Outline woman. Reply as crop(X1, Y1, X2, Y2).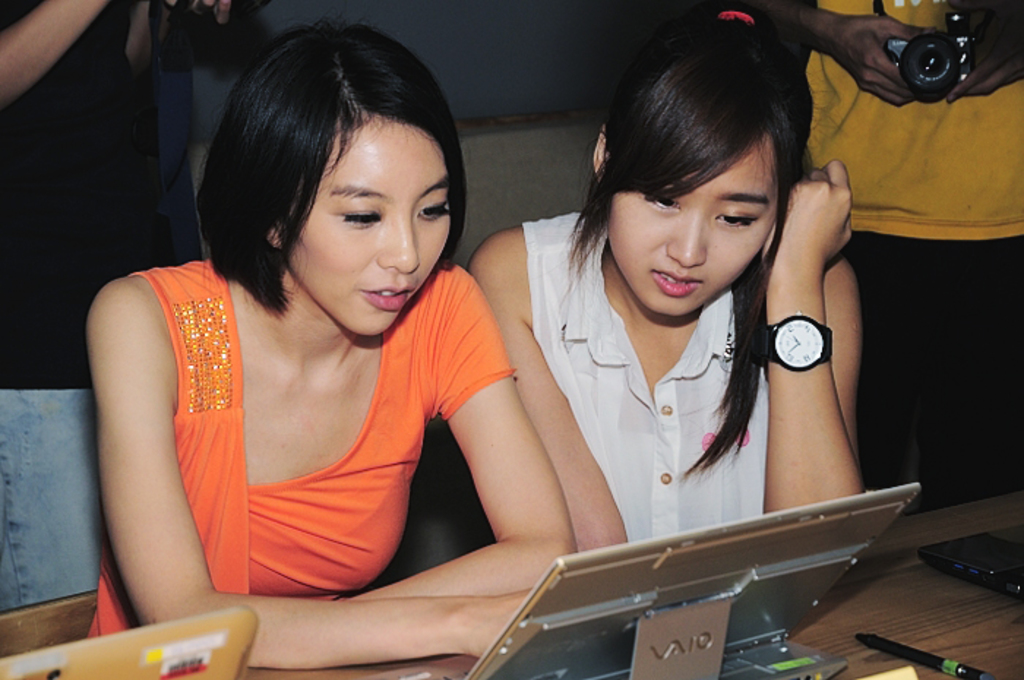
crop(465, 0, 878, 562).
